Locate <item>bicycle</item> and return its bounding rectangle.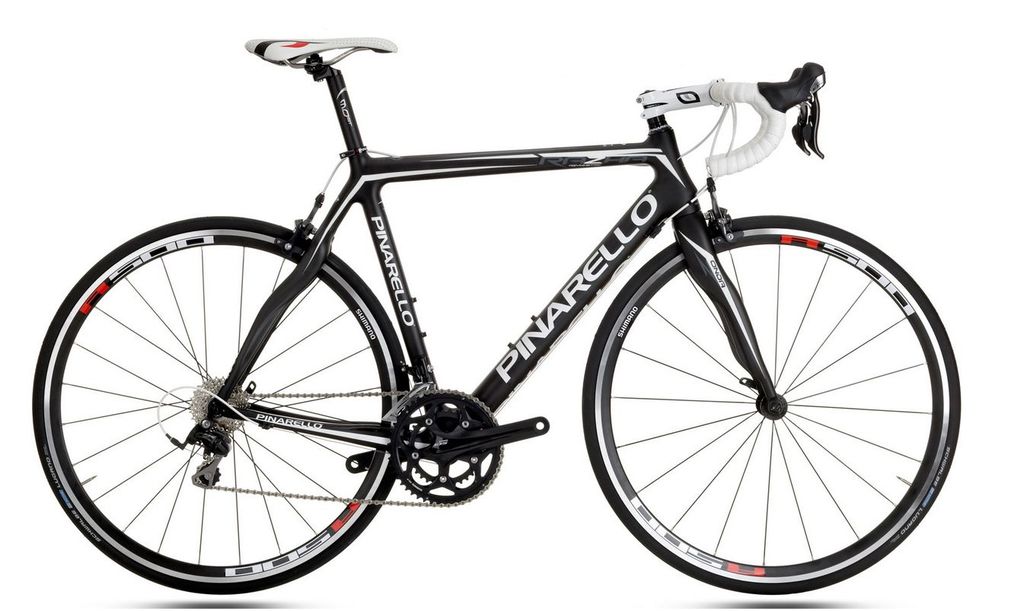
10, 0, 981, 600.
